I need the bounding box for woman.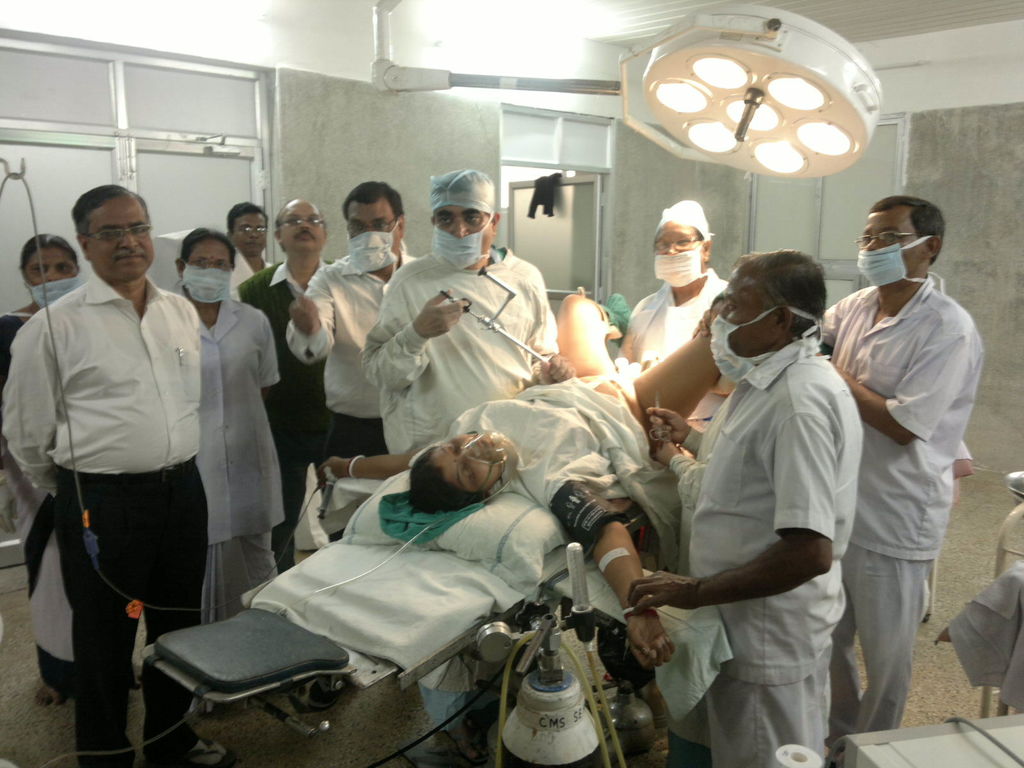
Here it is: [175,227,283,712].
